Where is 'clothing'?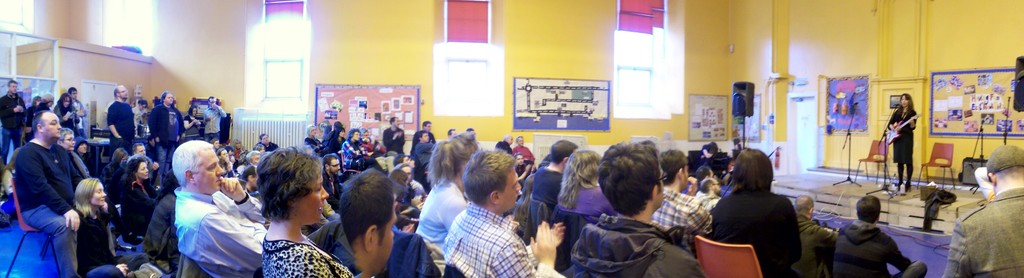
region(517, 159, 525, 173).
